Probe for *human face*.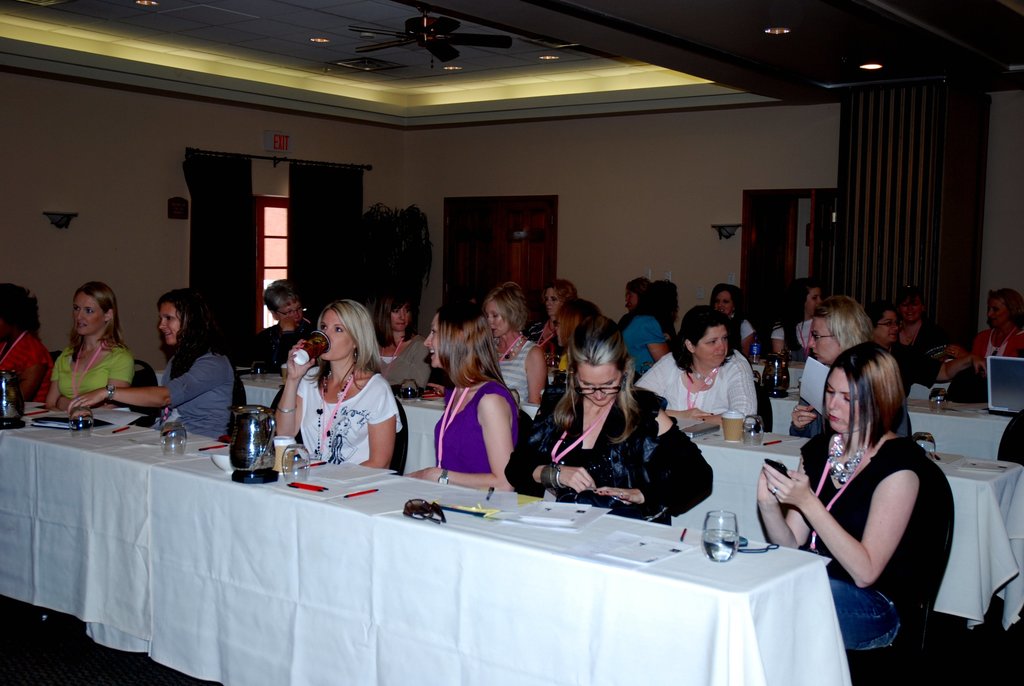
Probe result: (x1=552, y1=315, x2=562, y2=347).
